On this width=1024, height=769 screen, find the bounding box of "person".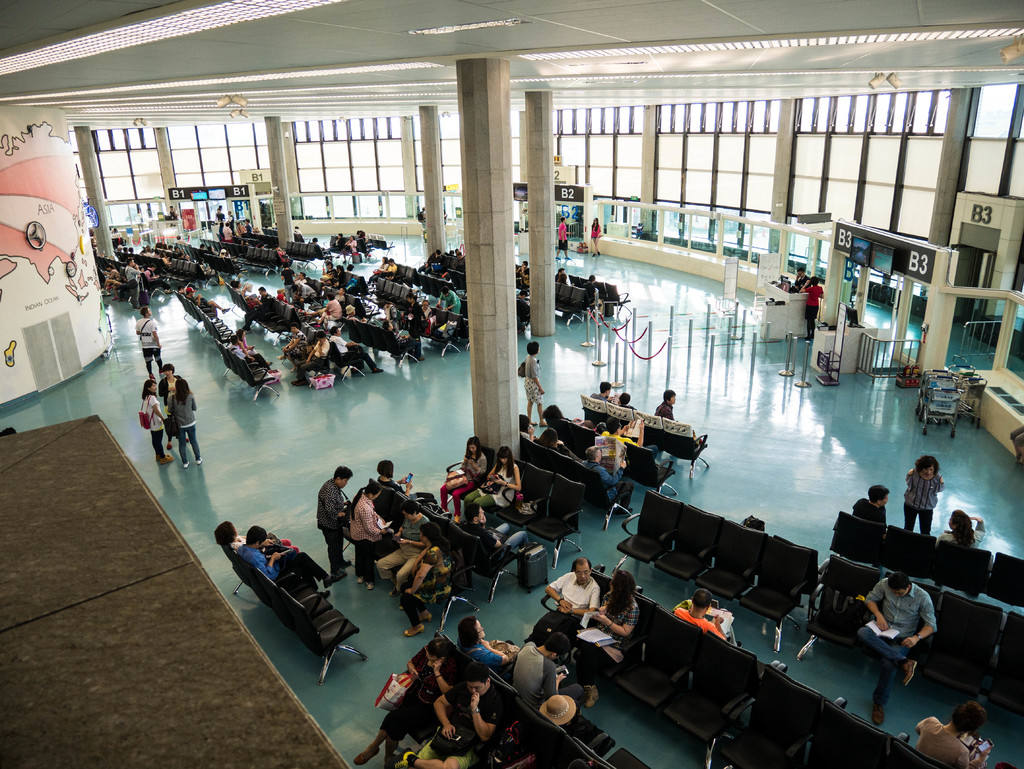
Bounding box: <region>558, 218, 575, 260</region>.
